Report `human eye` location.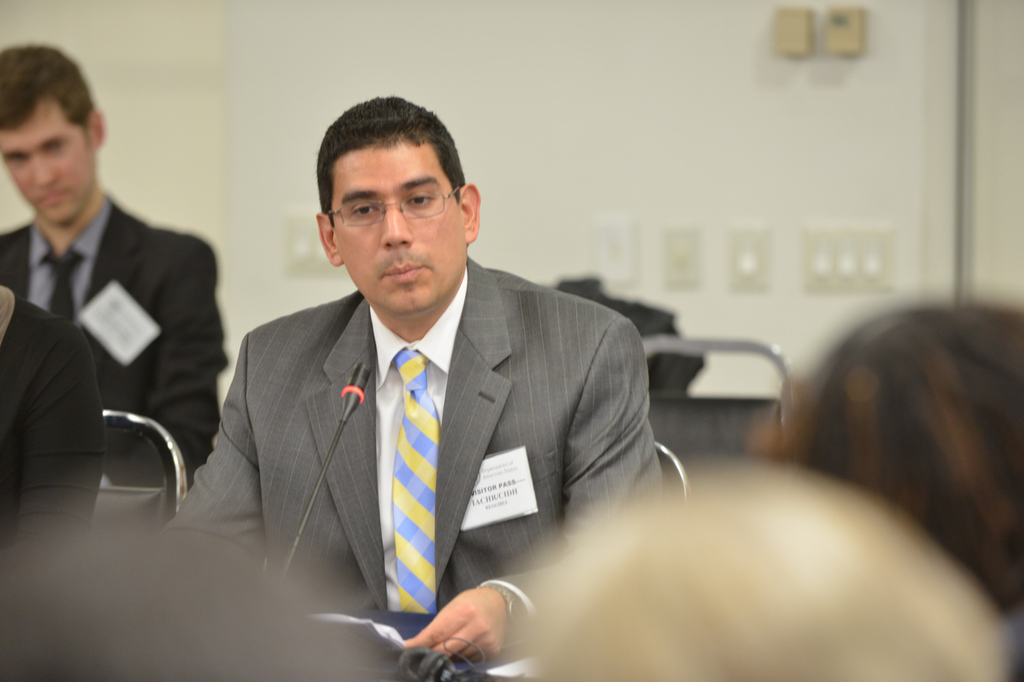
Report: box=[6, 155, 25, 167].
